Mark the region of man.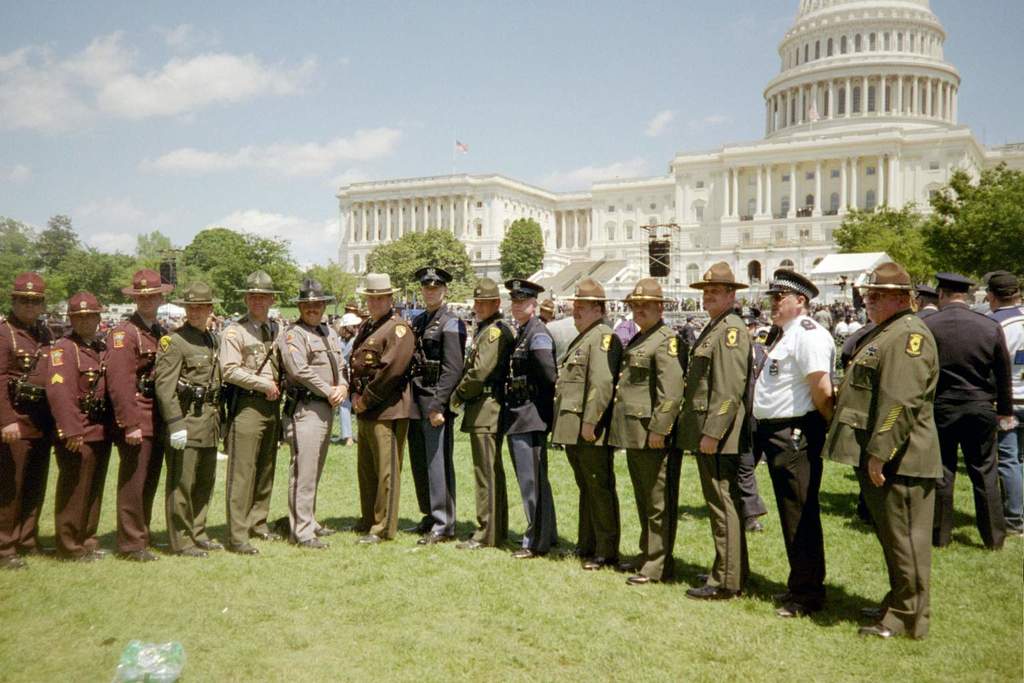
Region: detection(615, 274, 685, 584).
